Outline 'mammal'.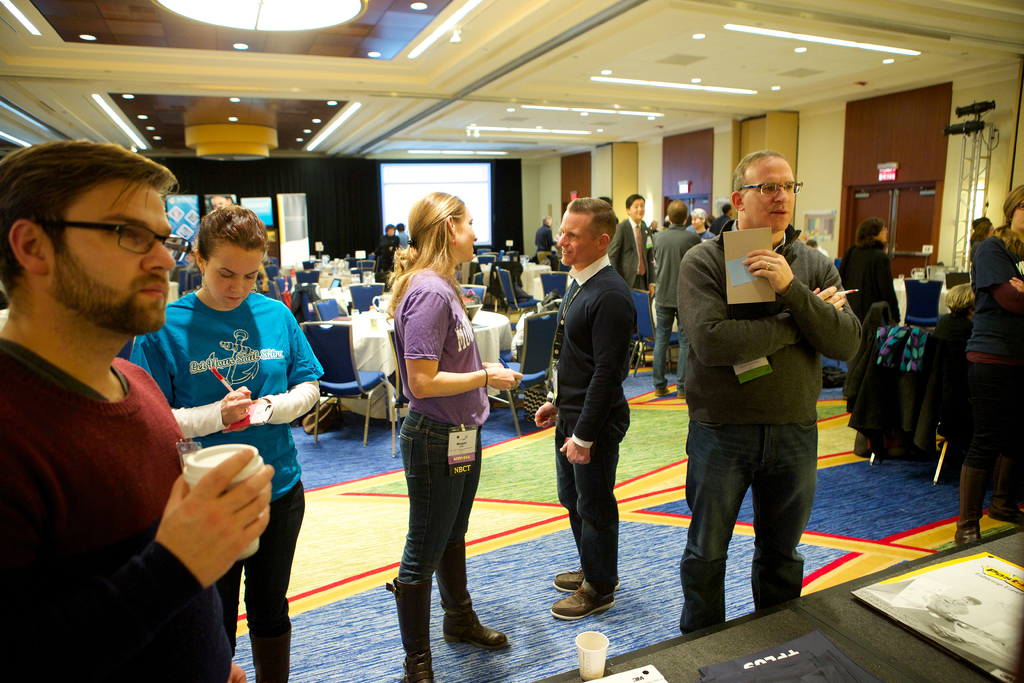
Outline: [132, 202, 326, 682].
